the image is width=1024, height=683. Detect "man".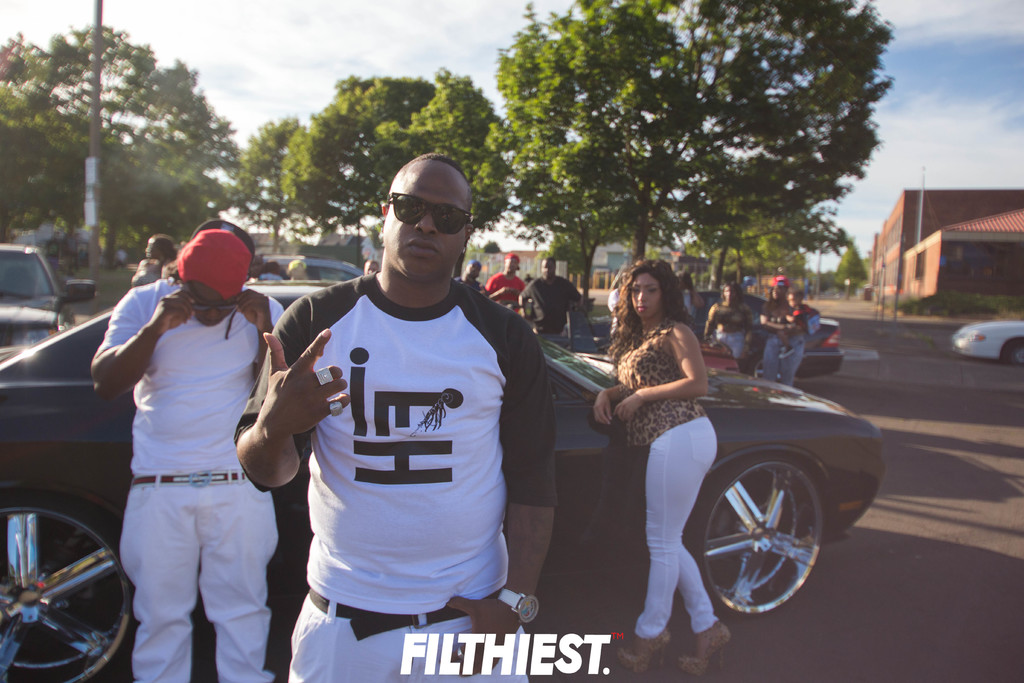
Detection: crop(258, 143, 548, 670).
